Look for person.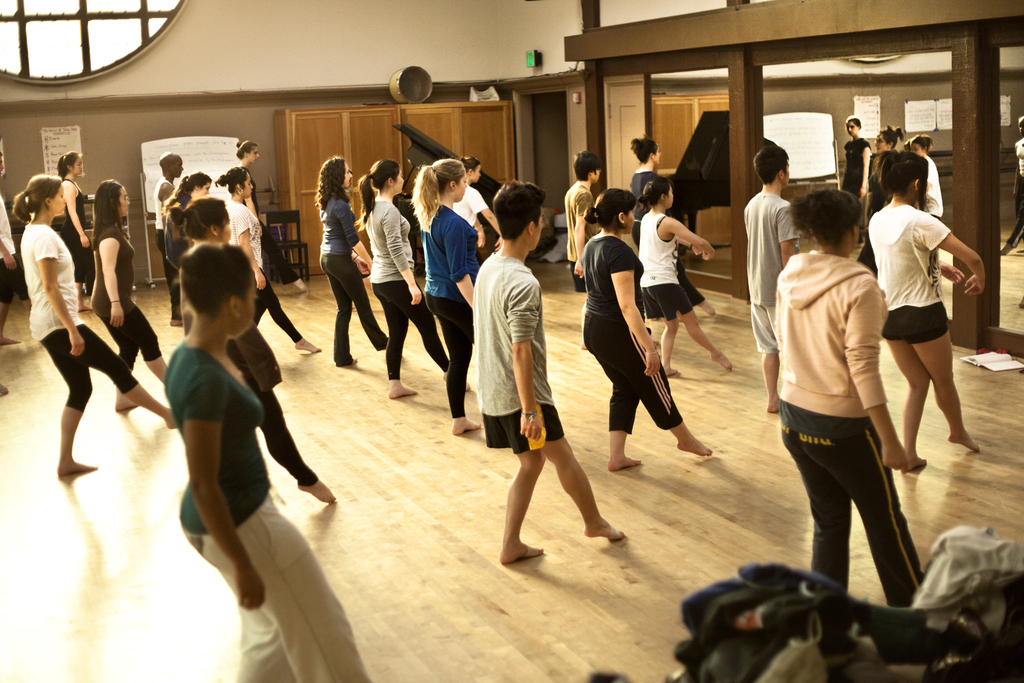
Found: (845,113,870,196).
